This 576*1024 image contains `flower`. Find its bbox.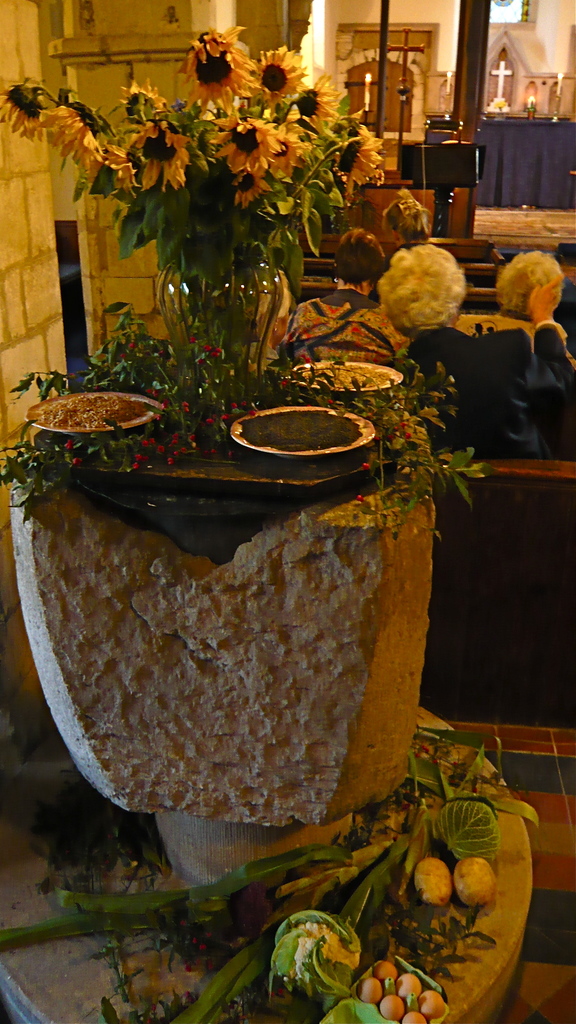
247,43,314,102.
